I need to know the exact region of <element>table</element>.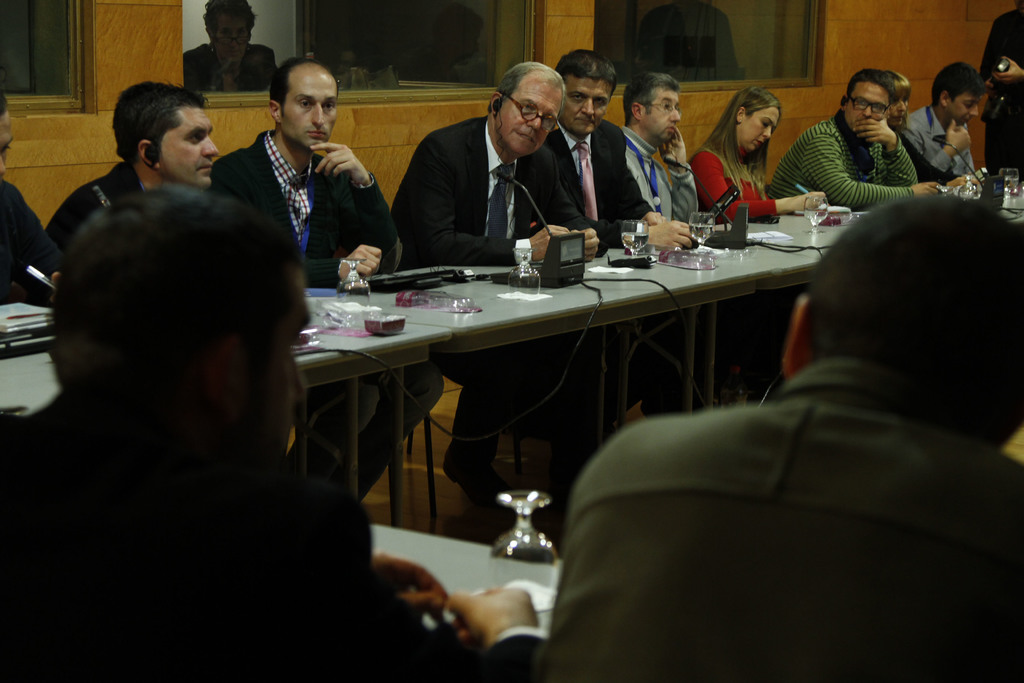
Region: region(0, 161, 1023, 682).
